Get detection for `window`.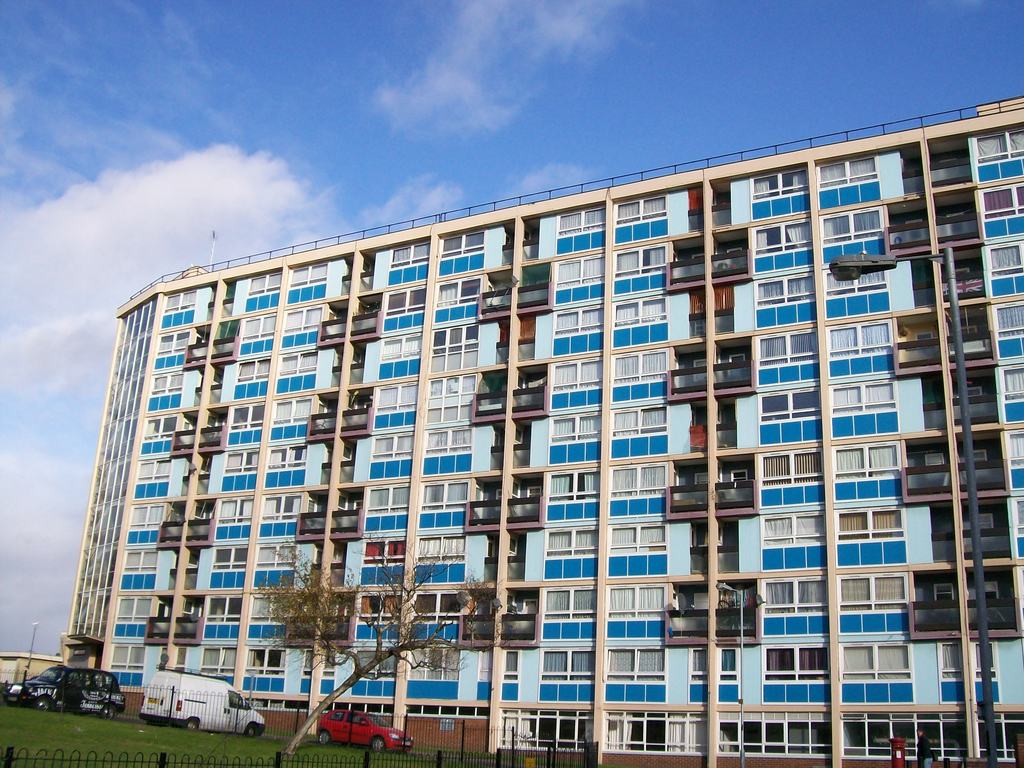
Detection: (left=1005, top=428, right=1023, bottom=466).
